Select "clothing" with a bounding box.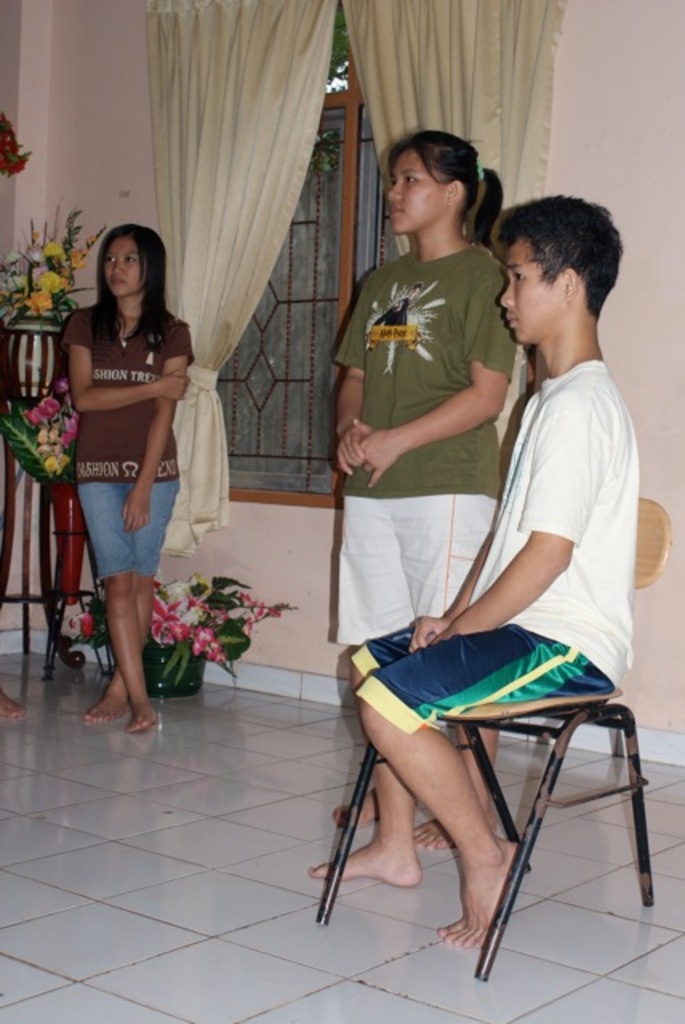
(331, 245, 511, 645).
